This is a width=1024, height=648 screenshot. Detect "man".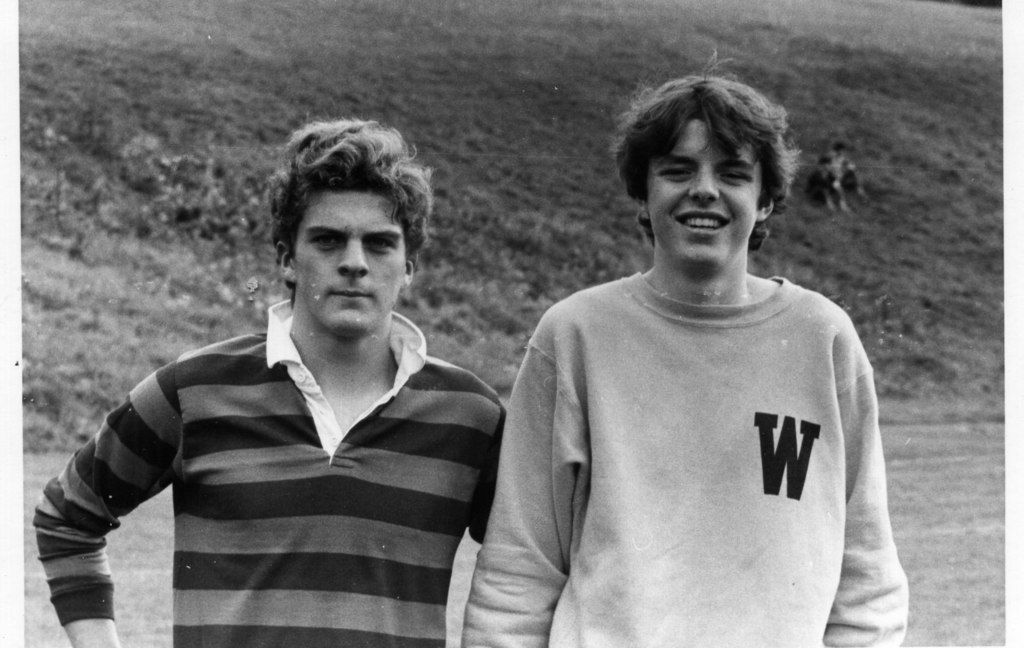
l=460, t=47, r=909, b=647.
